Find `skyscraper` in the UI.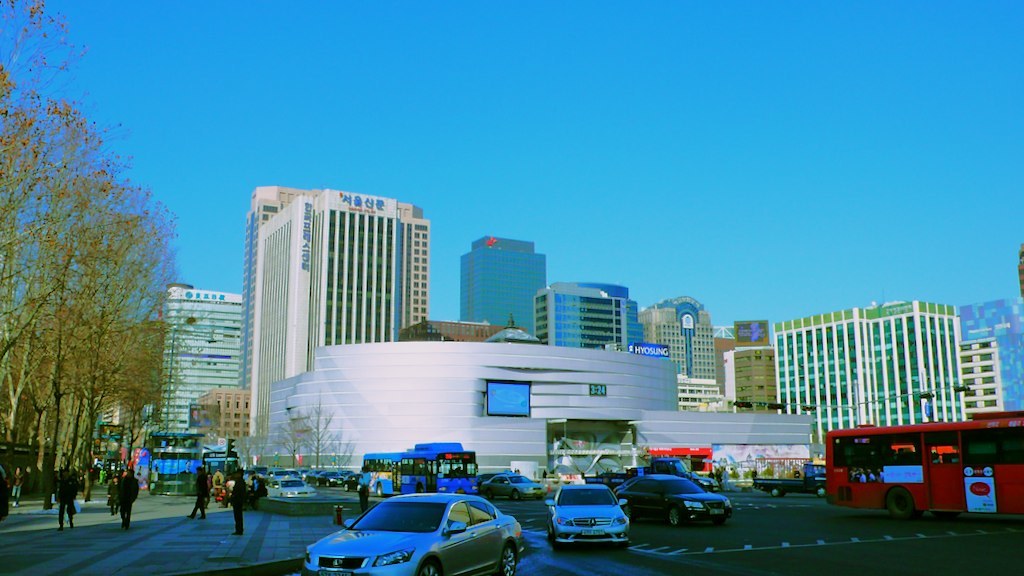
UI element at region(139, 282, 240, 444).
